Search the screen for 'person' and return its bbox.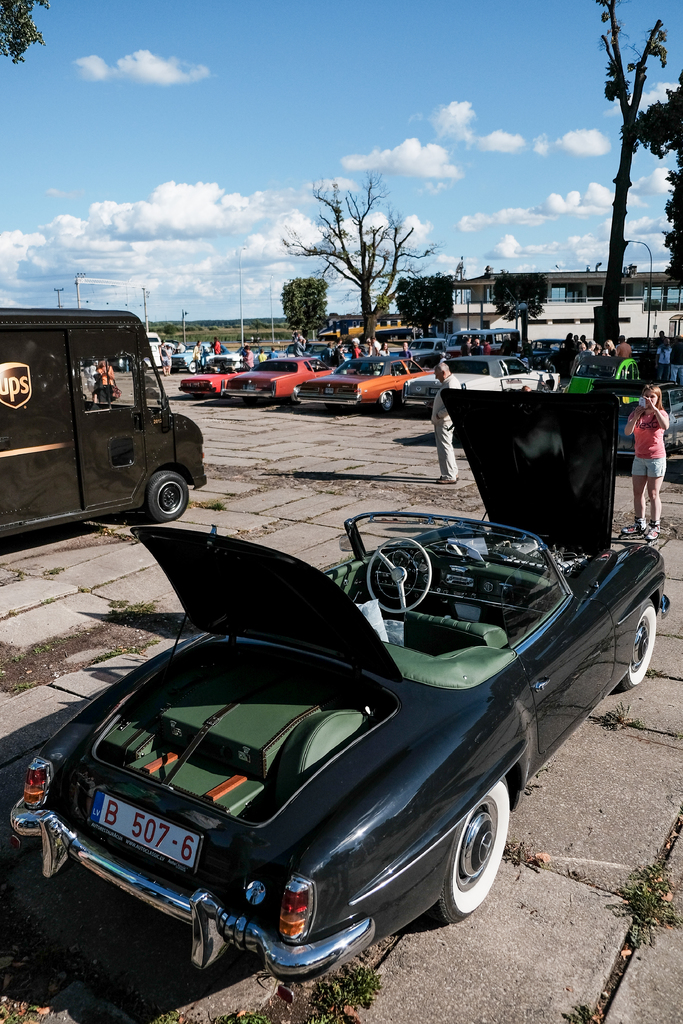
Found: Rect(270, 351, 280, 364).
